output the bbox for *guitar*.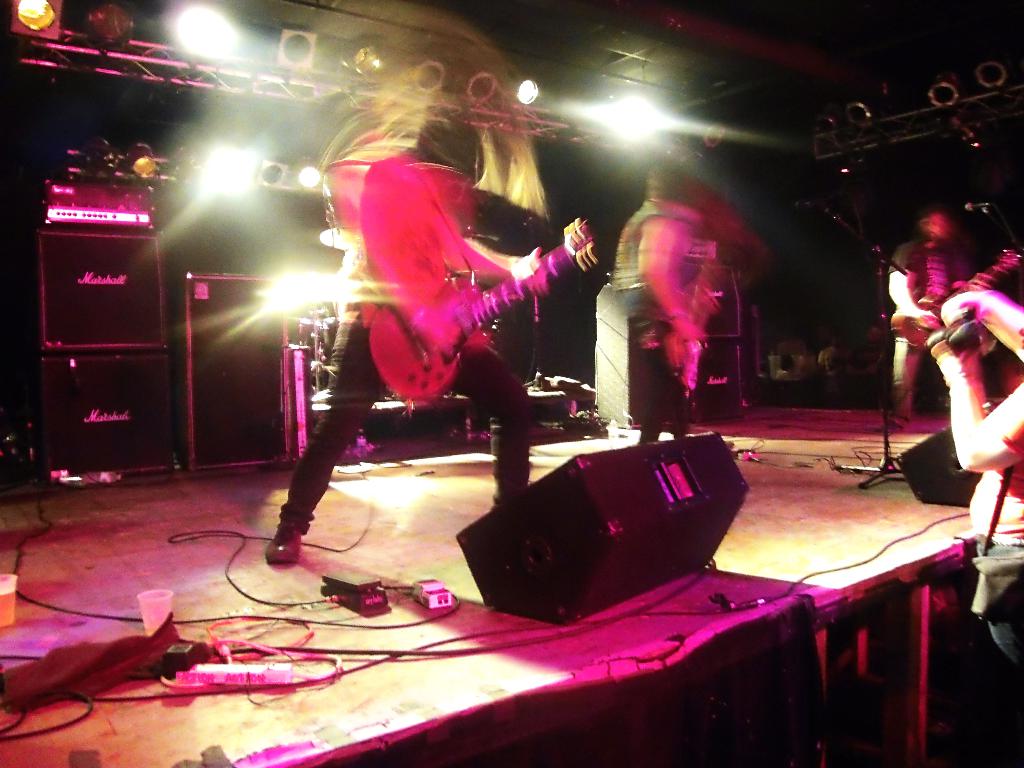
bbox(319, 215, 602, 392).
